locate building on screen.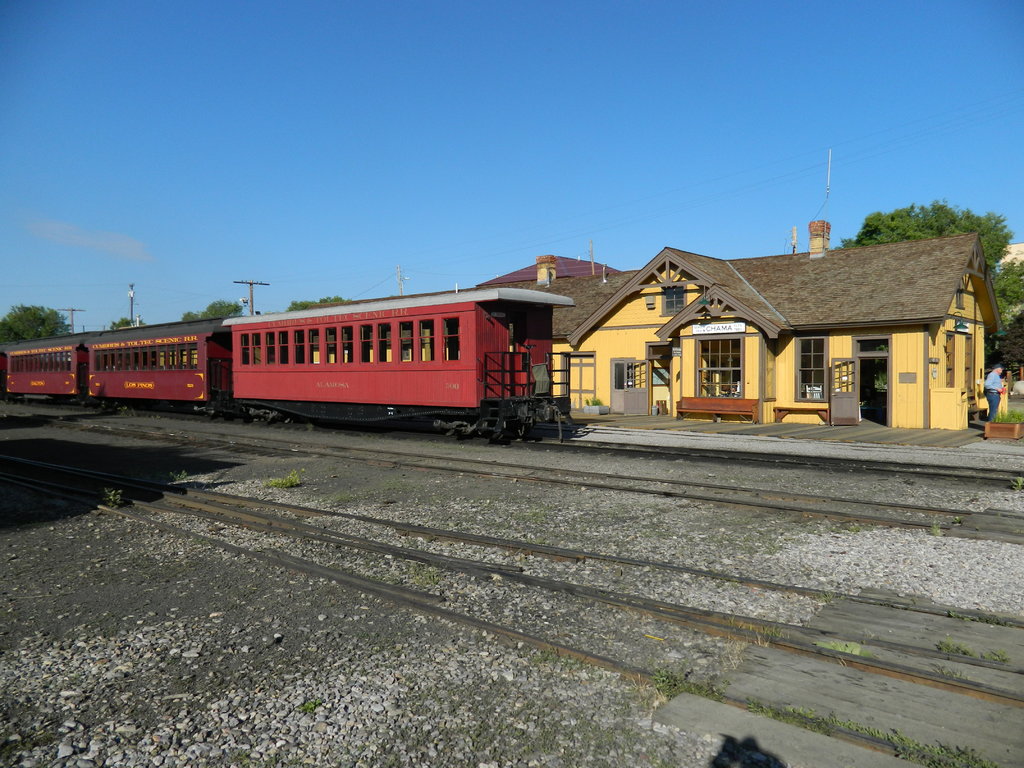
On screen at l=477, t=150, r=1007, b=429.
